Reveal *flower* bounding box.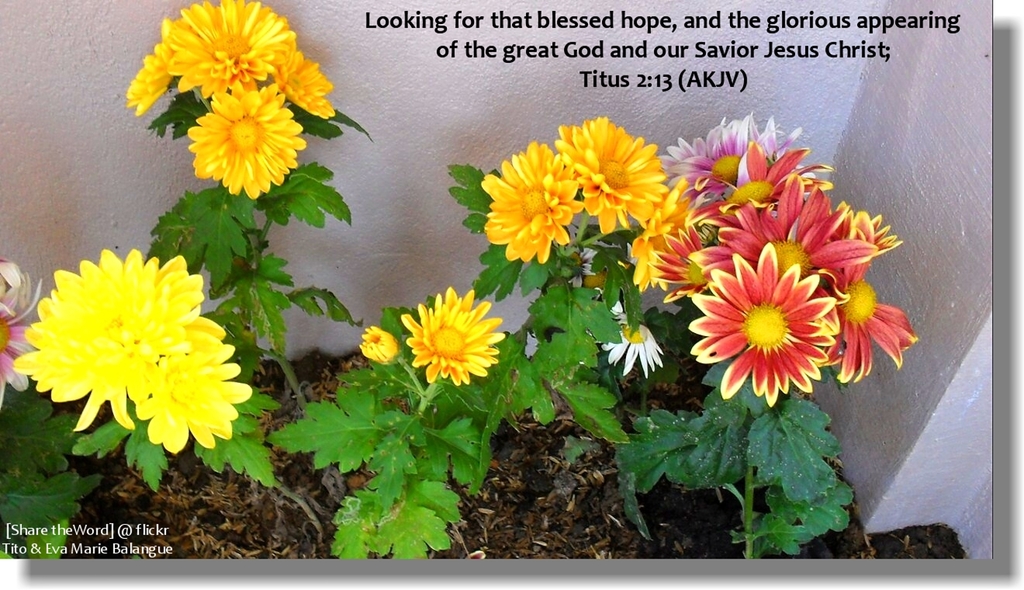
Revealed: crop(688, 172, 867, 268).
